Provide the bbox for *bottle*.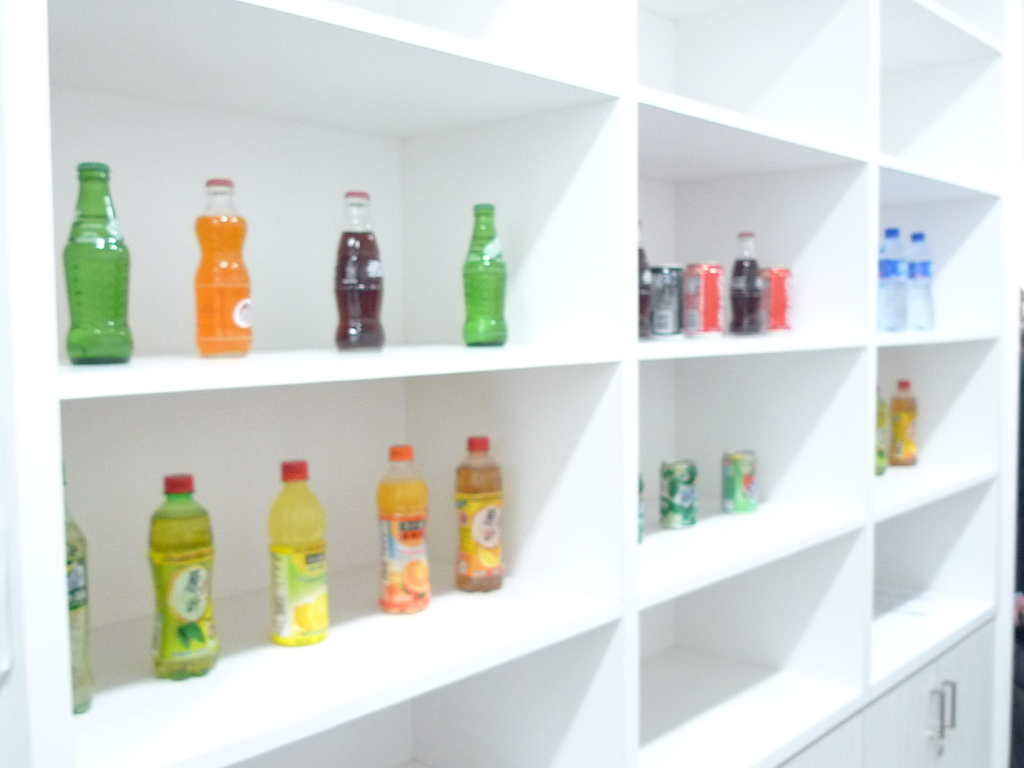
146 471 220 679.
